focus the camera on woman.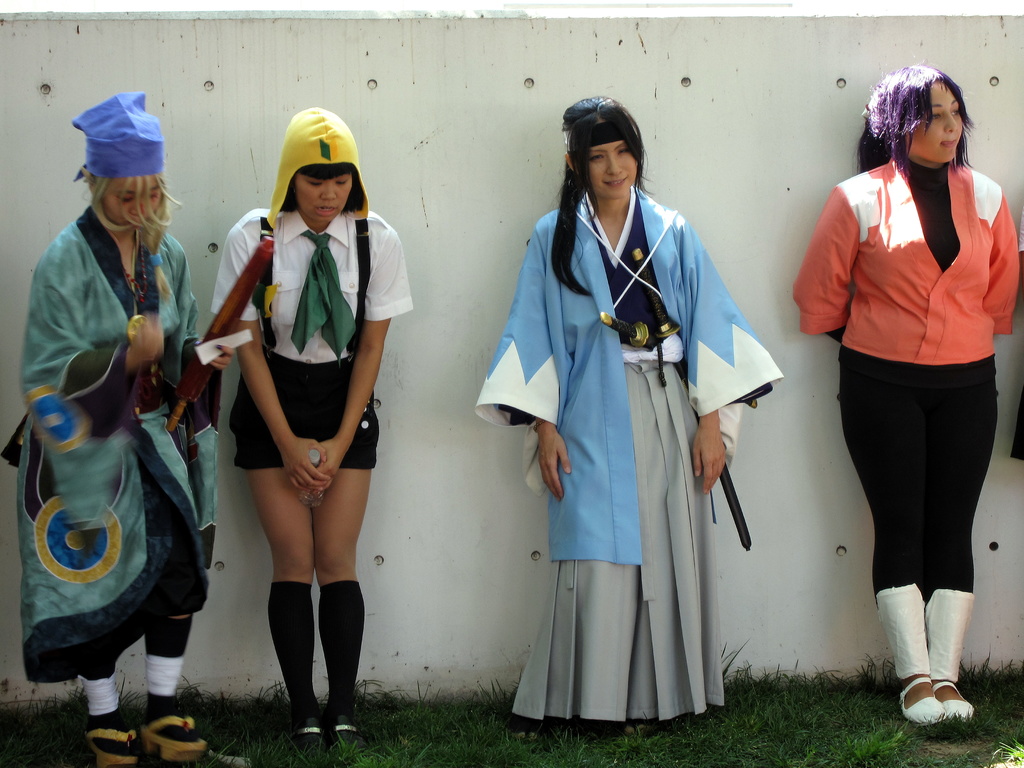
Focus region: locate(214, 99, 416, 760).
